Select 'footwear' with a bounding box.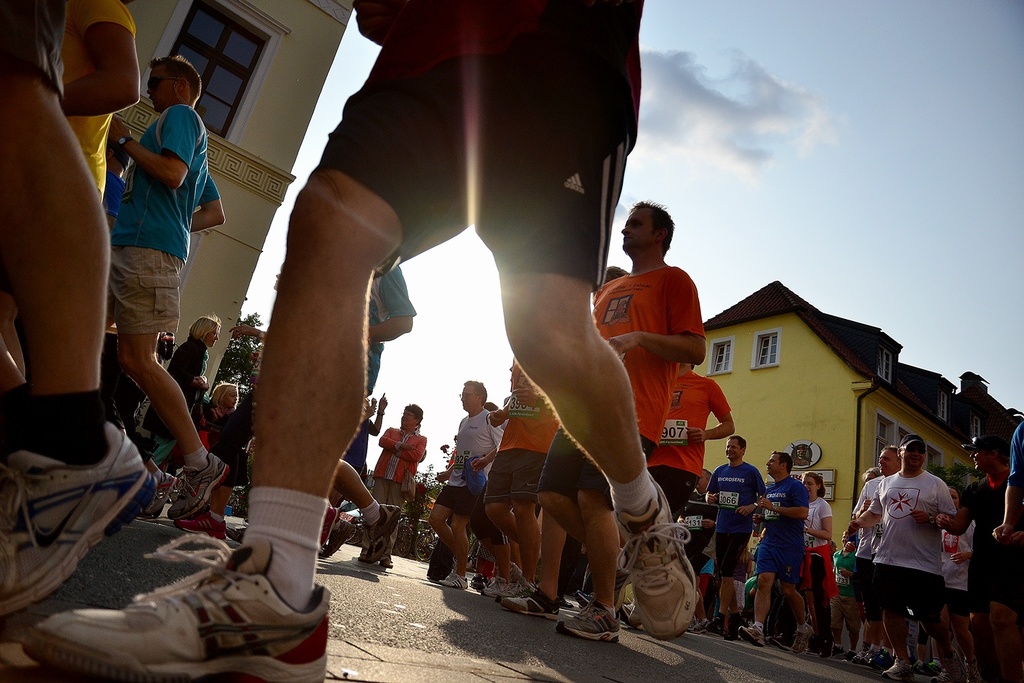
bbox=[169, 453, 225, 522].
